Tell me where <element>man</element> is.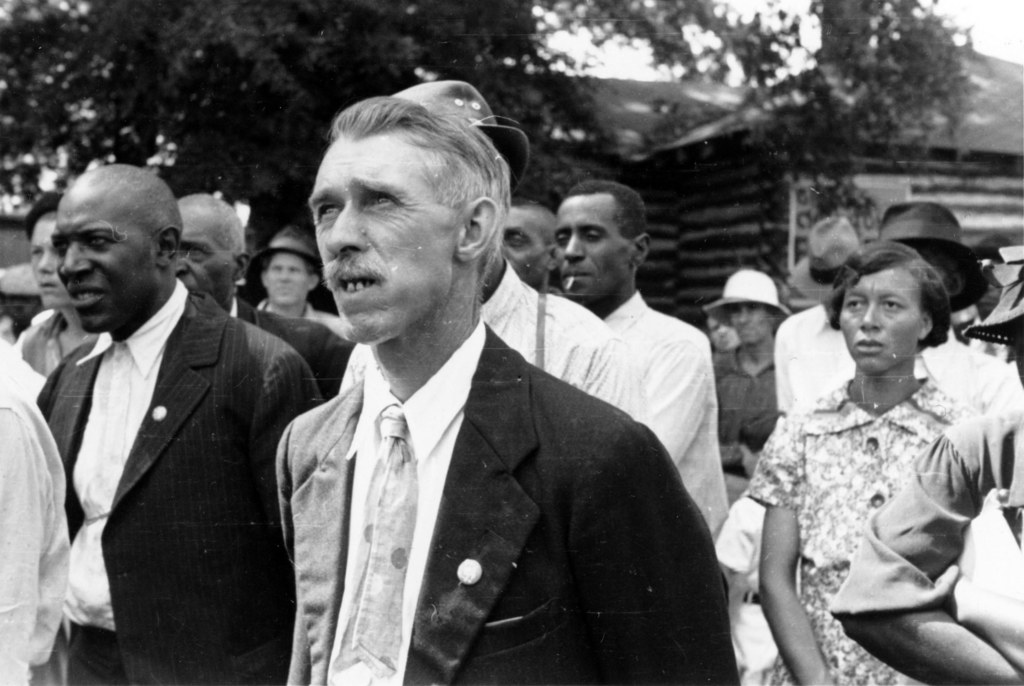
<element>man</element> is at x1=708 y1=269 x2=787 y2=484.
